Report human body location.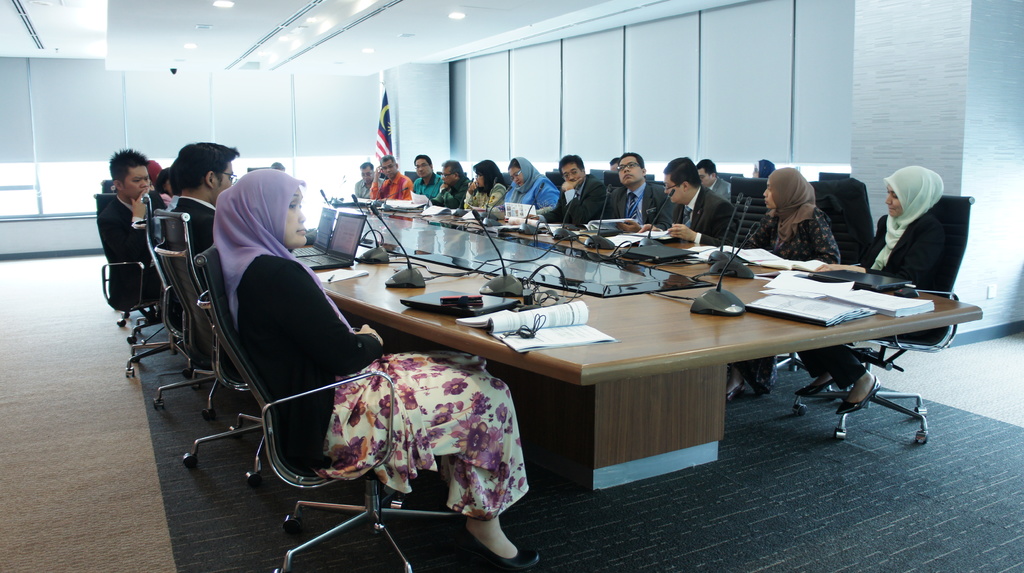
Report: detection(595, 154, 678, 236).
